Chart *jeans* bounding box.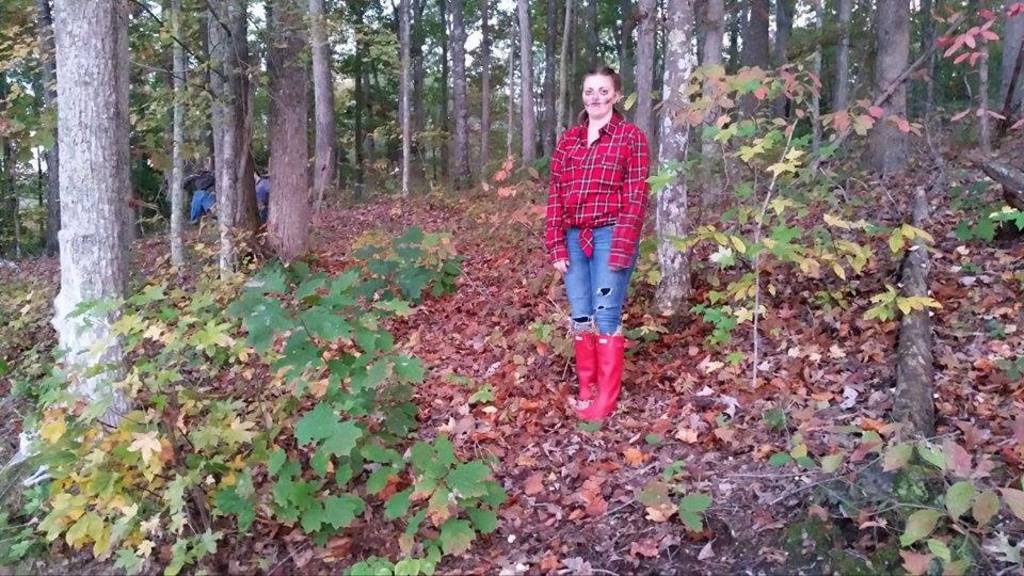
Charted: 559 218 633 337.
